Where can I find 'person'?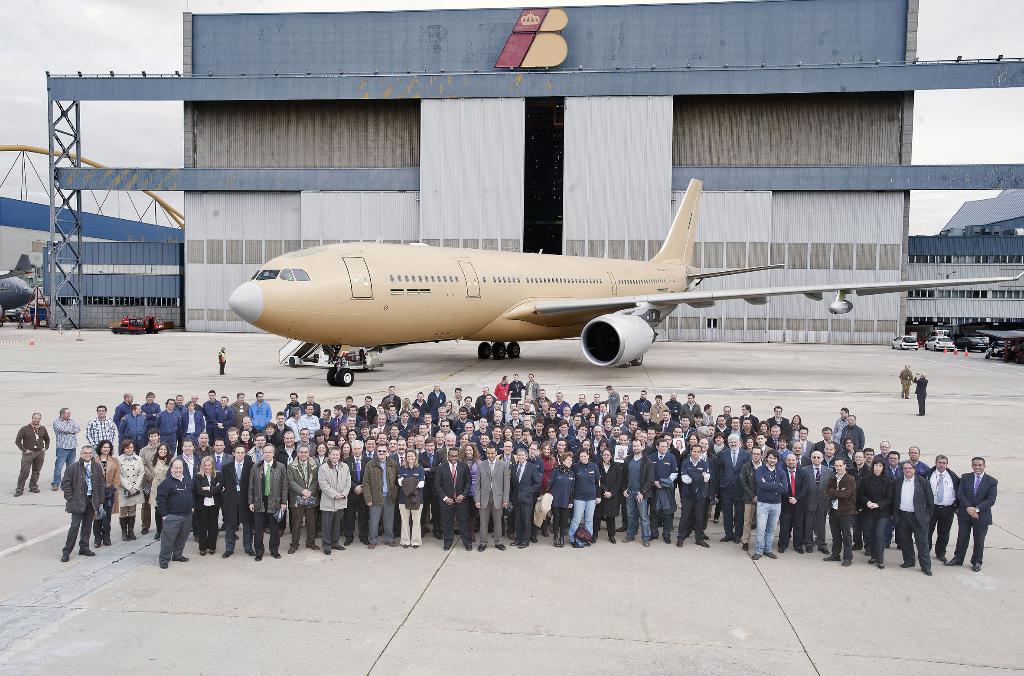
You can find it at pyautogui.locateOnScreen(117, 440, 146, 541).
